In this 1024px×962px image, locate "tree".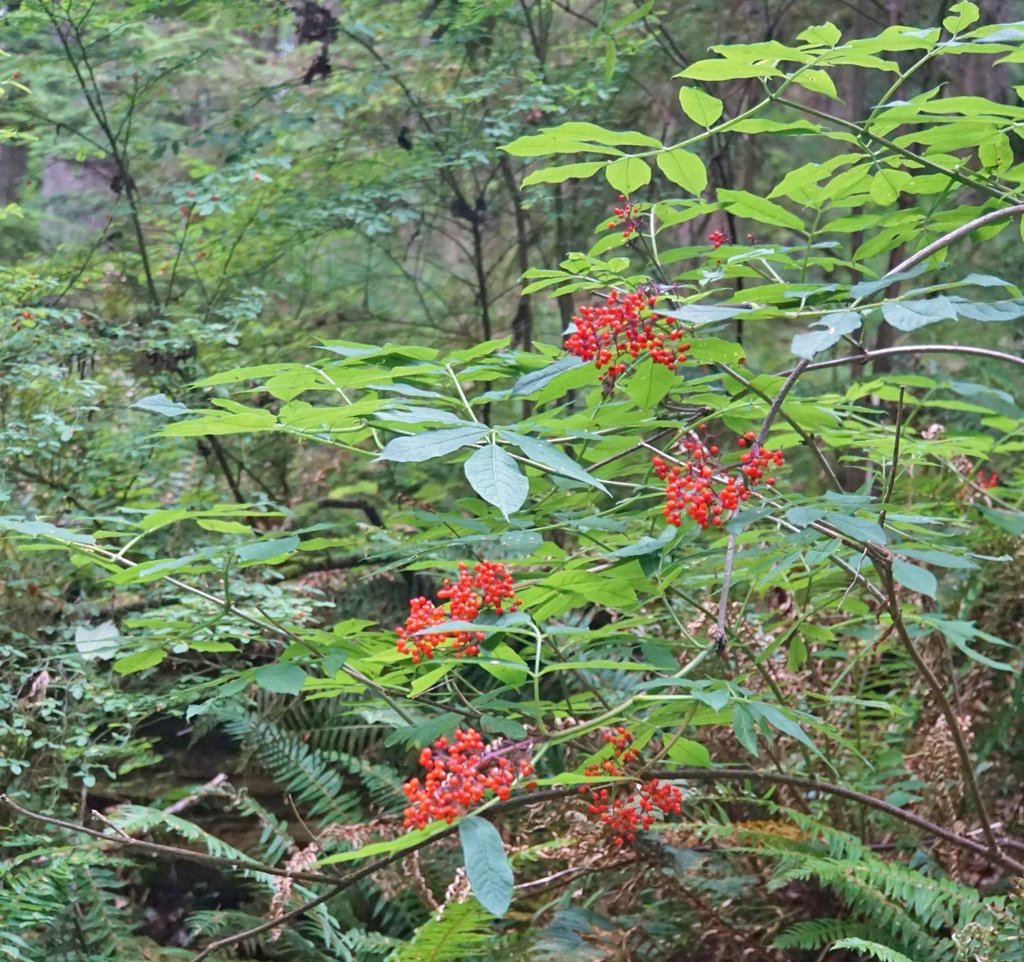
Bounding box: left=0, top=0, right=459, bottom=555.
